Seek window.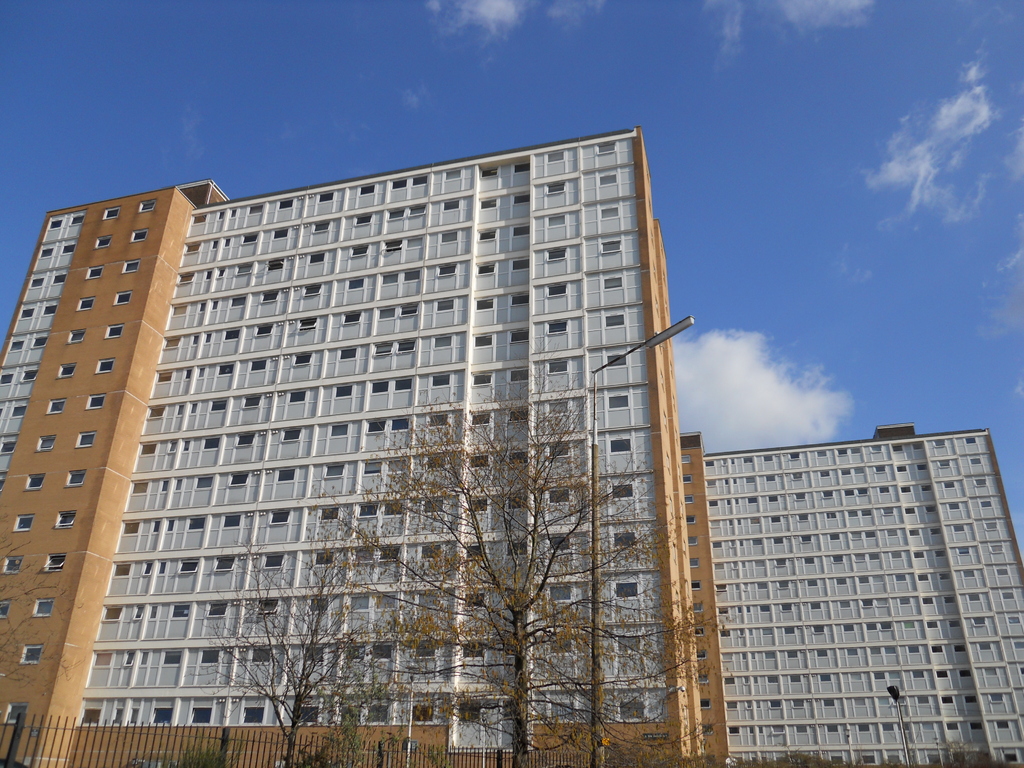
840,470,849,476.
